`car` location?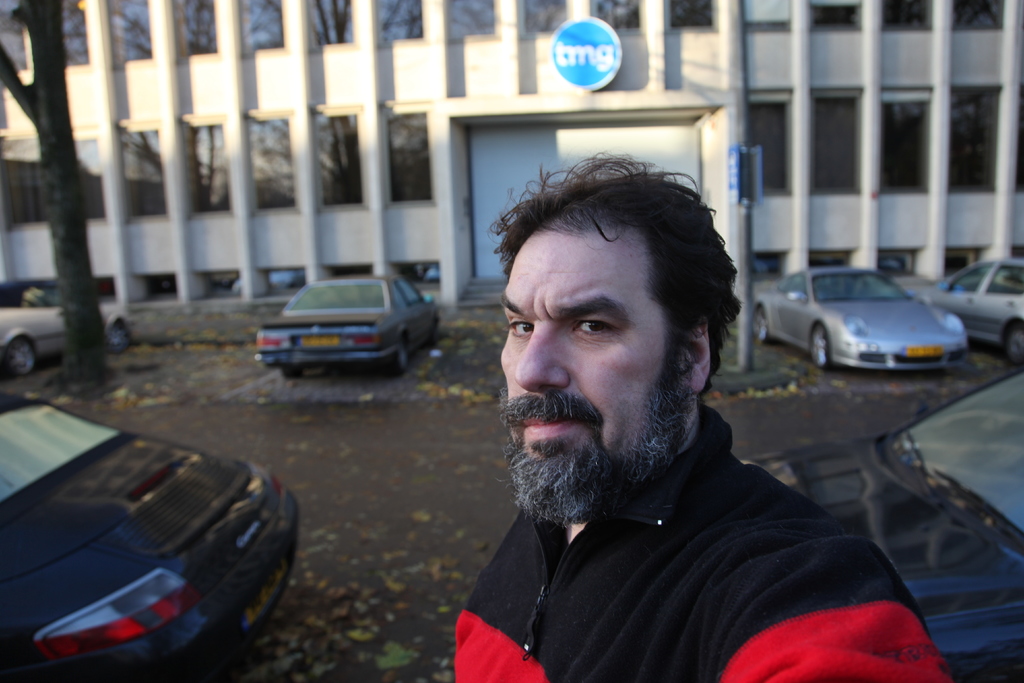
Rect(0, 304, 137, 374)
